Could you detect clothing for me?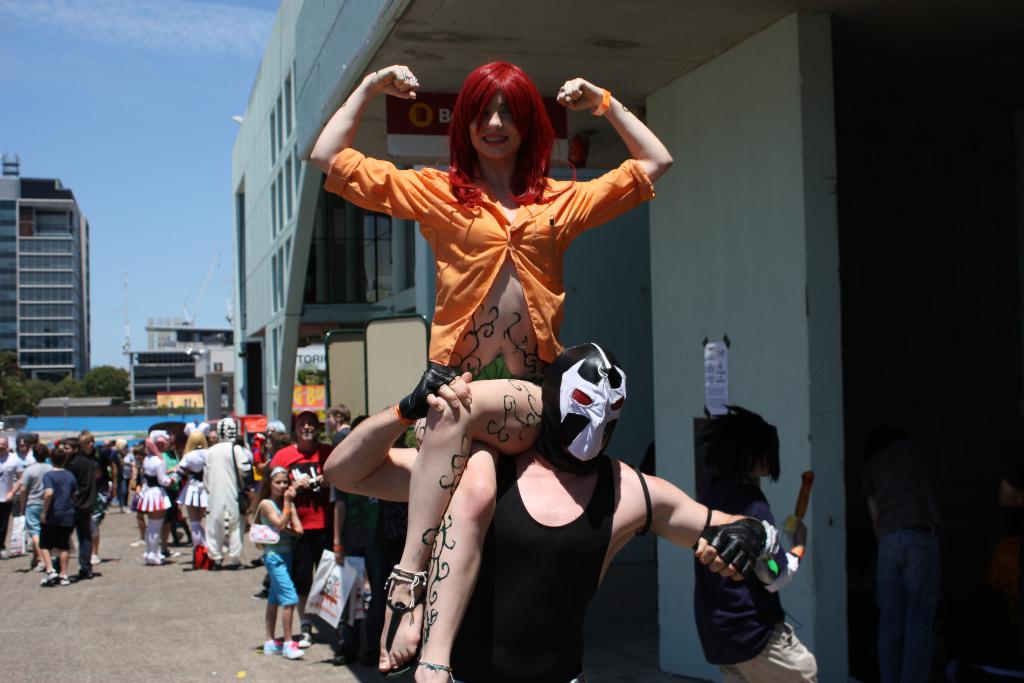
Detection result: locate(260, 514, 303, 605).
